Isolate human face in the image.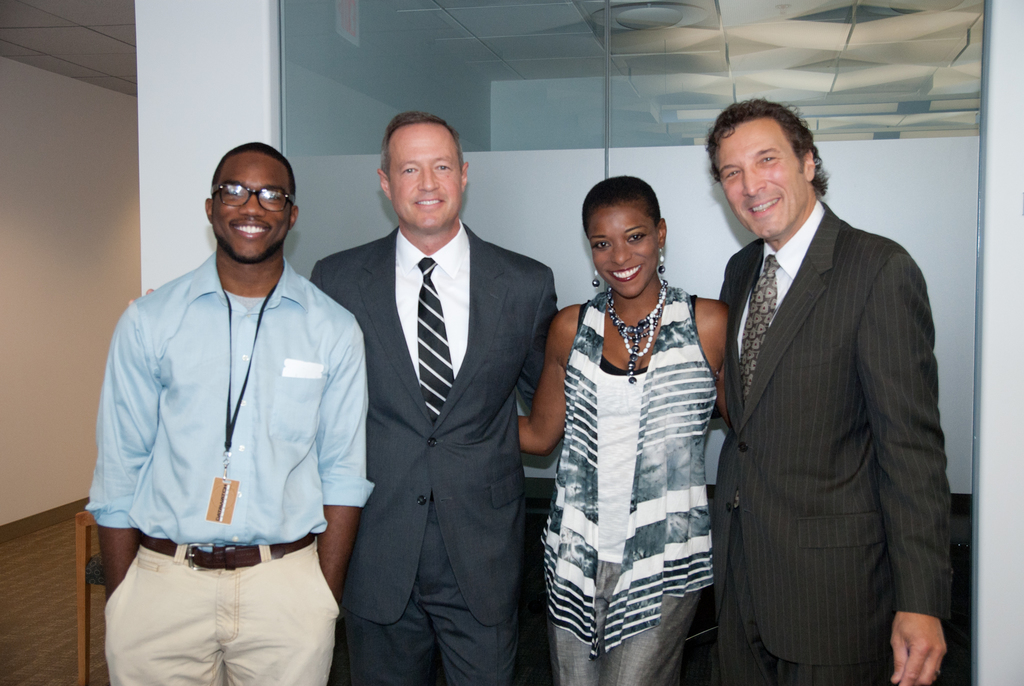
Isolated region: <bbox>591, 202, 659, 300</bbox>.
